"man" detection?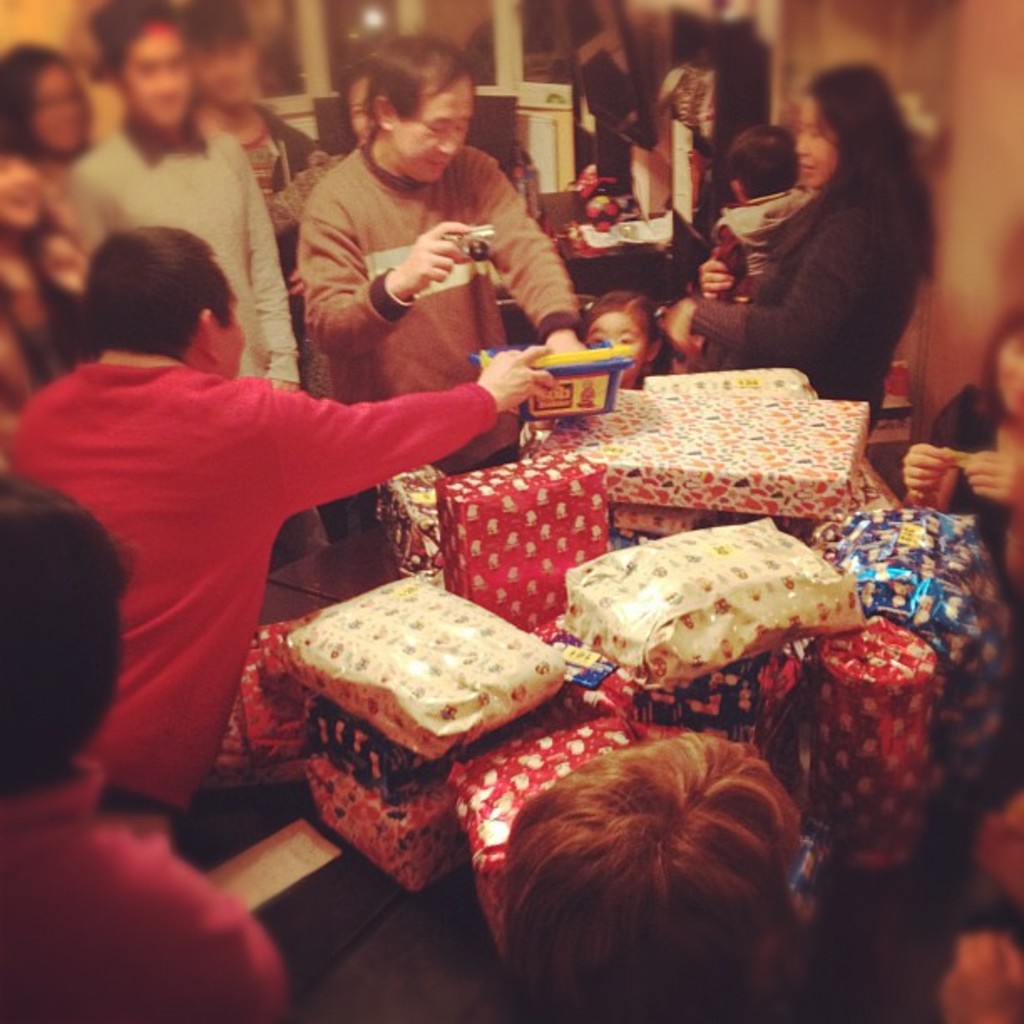
locate(253, 62, 599, 410)
